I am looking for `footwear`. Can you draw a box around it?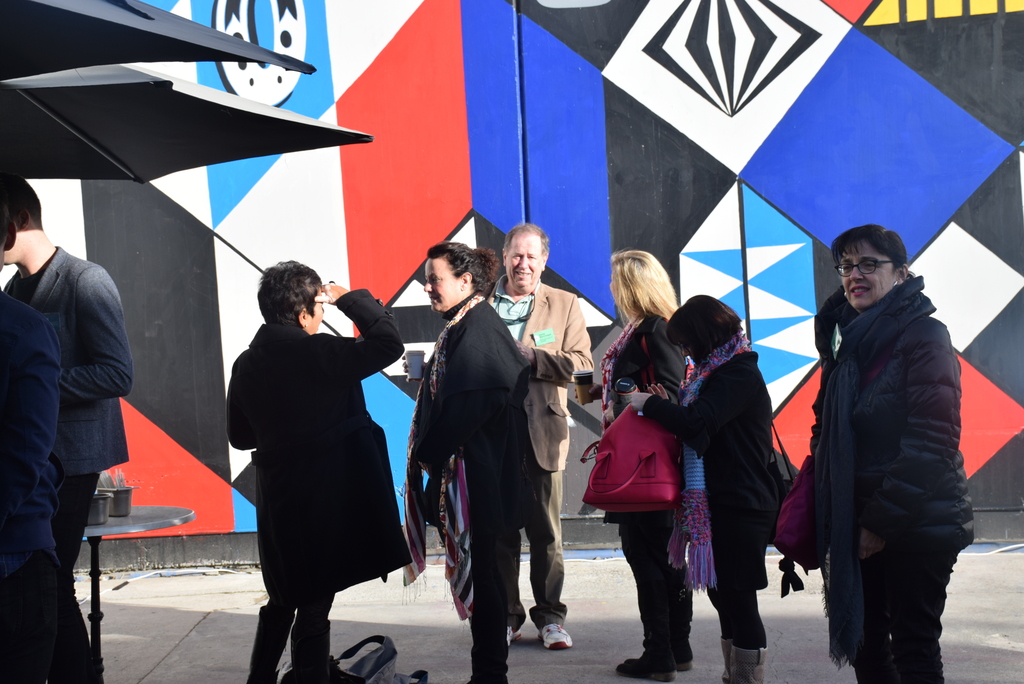
Sure, the bounding box is x1=510 y1=620 x2=513 y2=645.
